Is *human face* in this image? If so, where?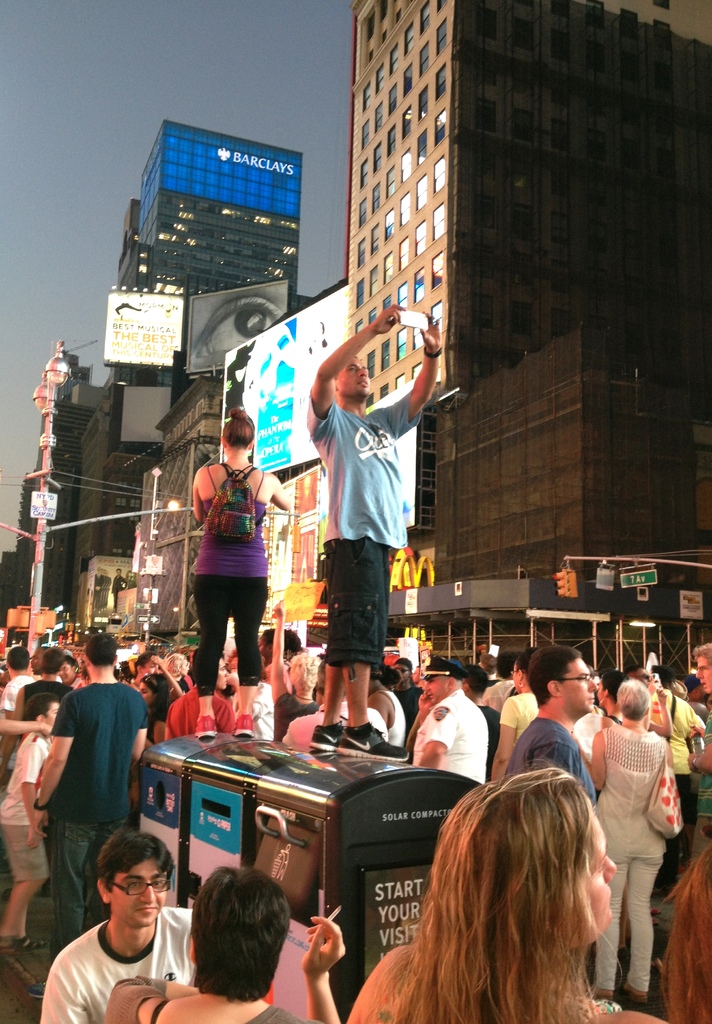
Yes, at <box>512,662,519,692</box>.
